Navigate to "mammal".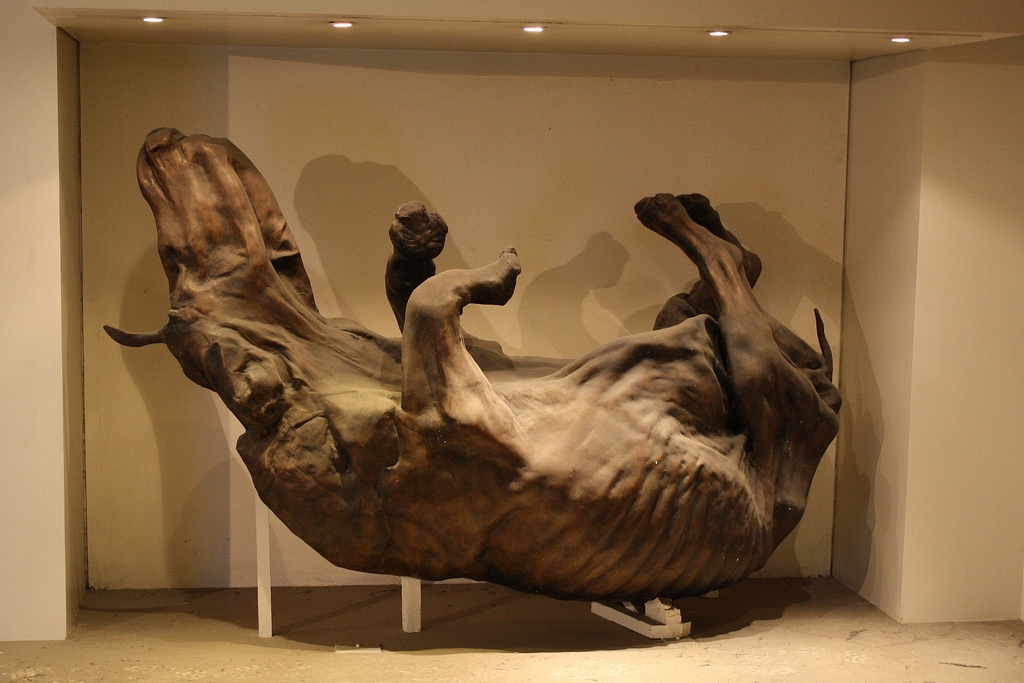
Navigation target: detection(81, 118, 852, 563).
